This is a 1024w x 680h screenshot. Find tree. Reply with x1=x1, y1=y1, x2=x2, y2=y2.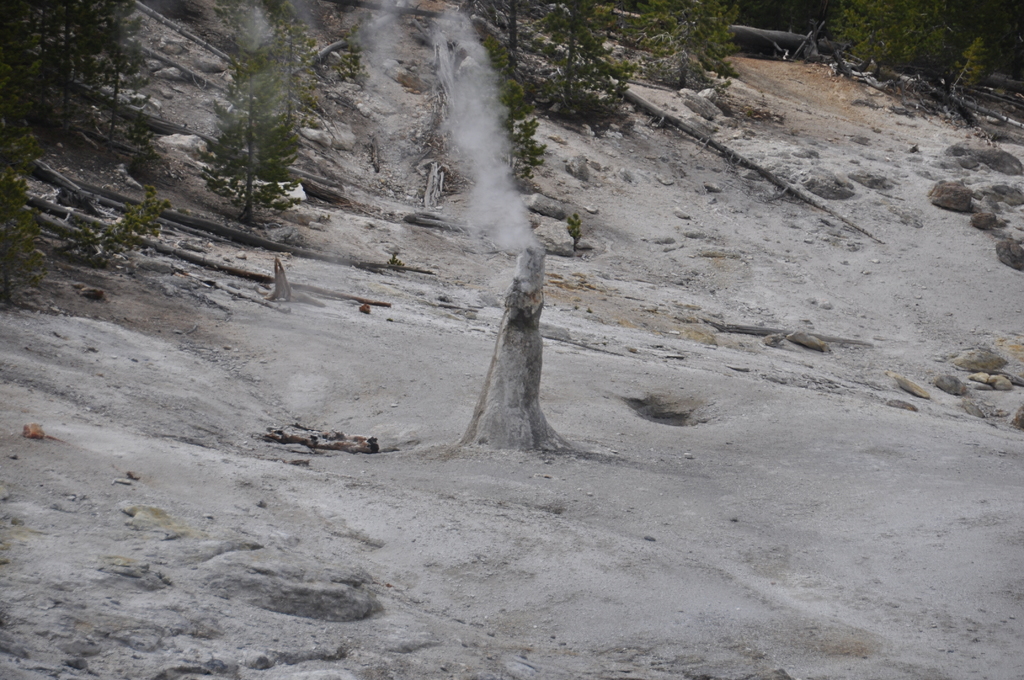
x1=446, y1=0, x2=541, y2=117.
